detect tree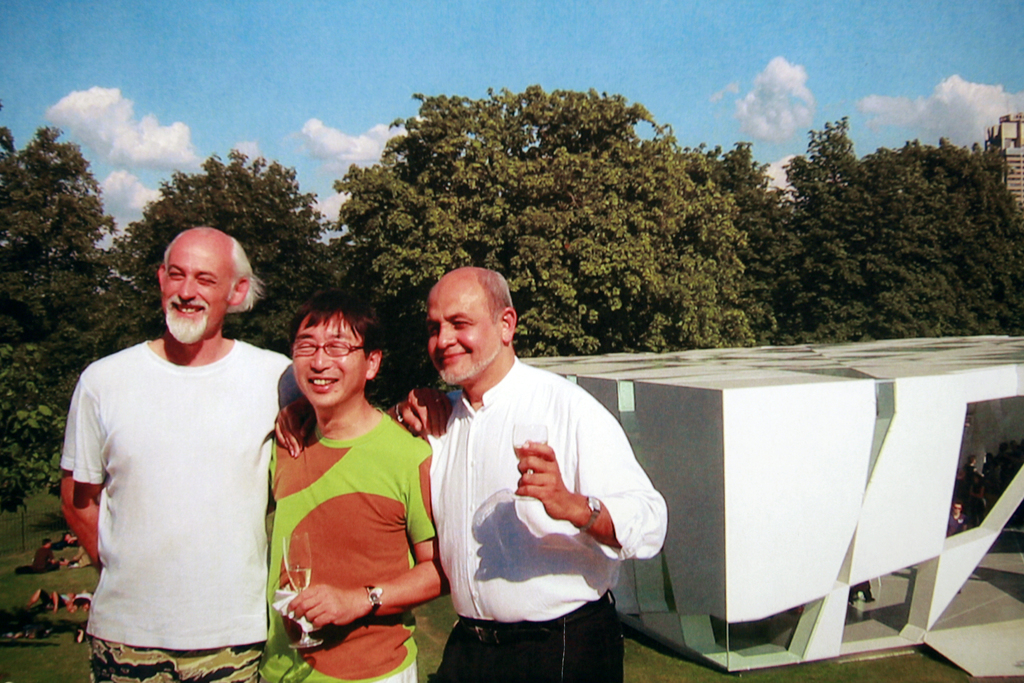
BBox(87, 145, 333, 368)
